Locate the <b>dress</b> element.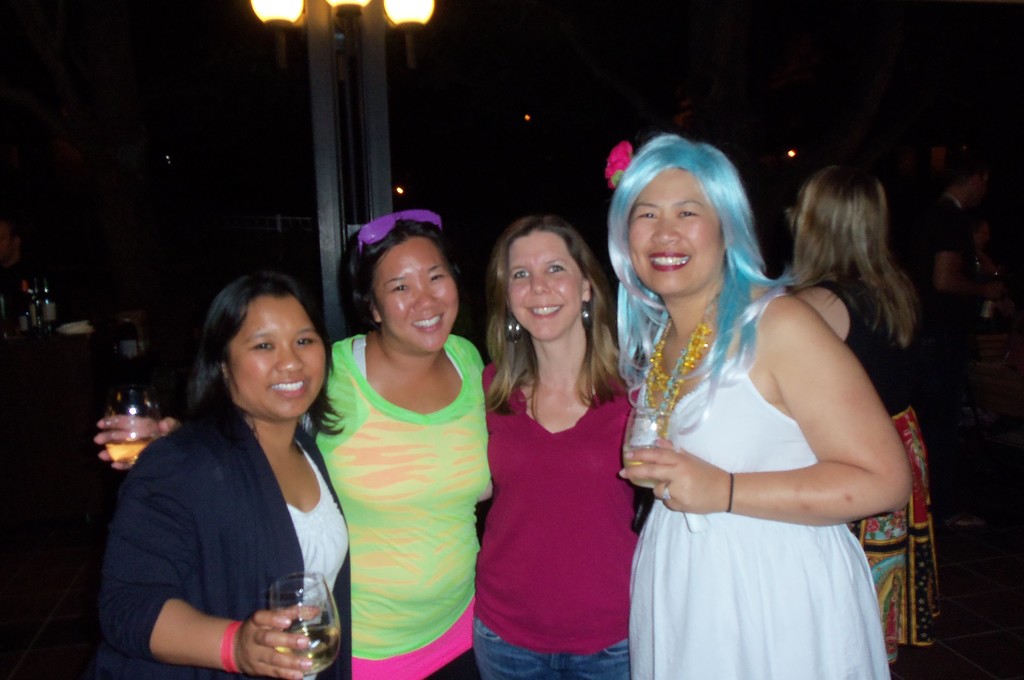
Element bbox: <bbox>628, 298, 892, 679</bbox>.
